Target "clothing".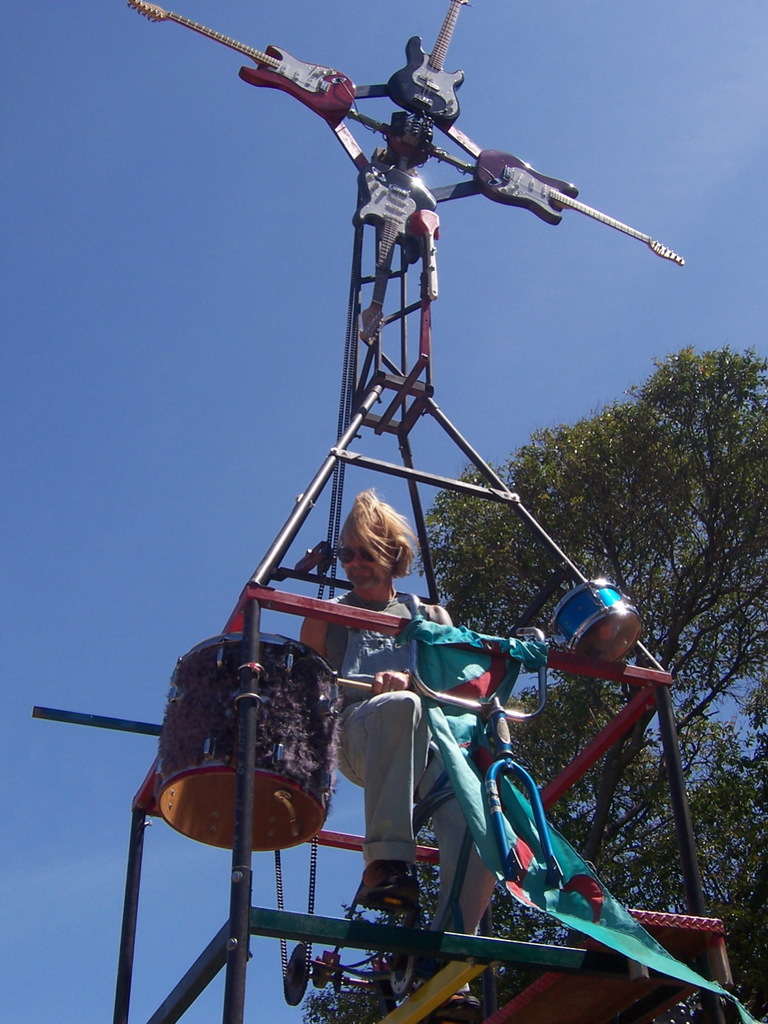
Target region: (322,588,498,939).
